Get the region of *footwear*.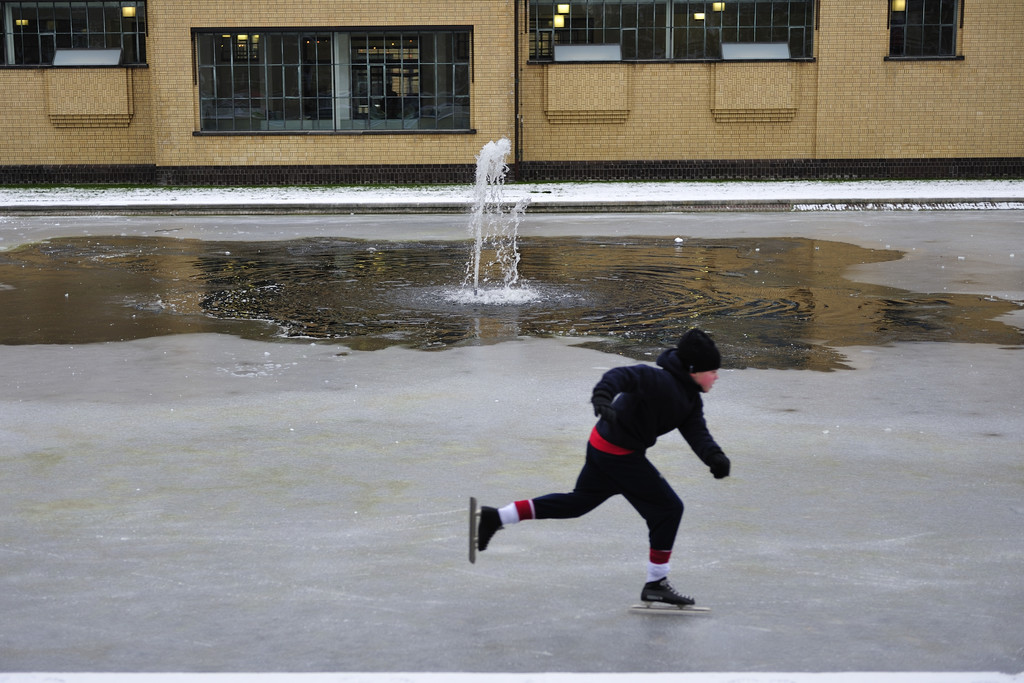
BBox(632, 566, 704, 621).
